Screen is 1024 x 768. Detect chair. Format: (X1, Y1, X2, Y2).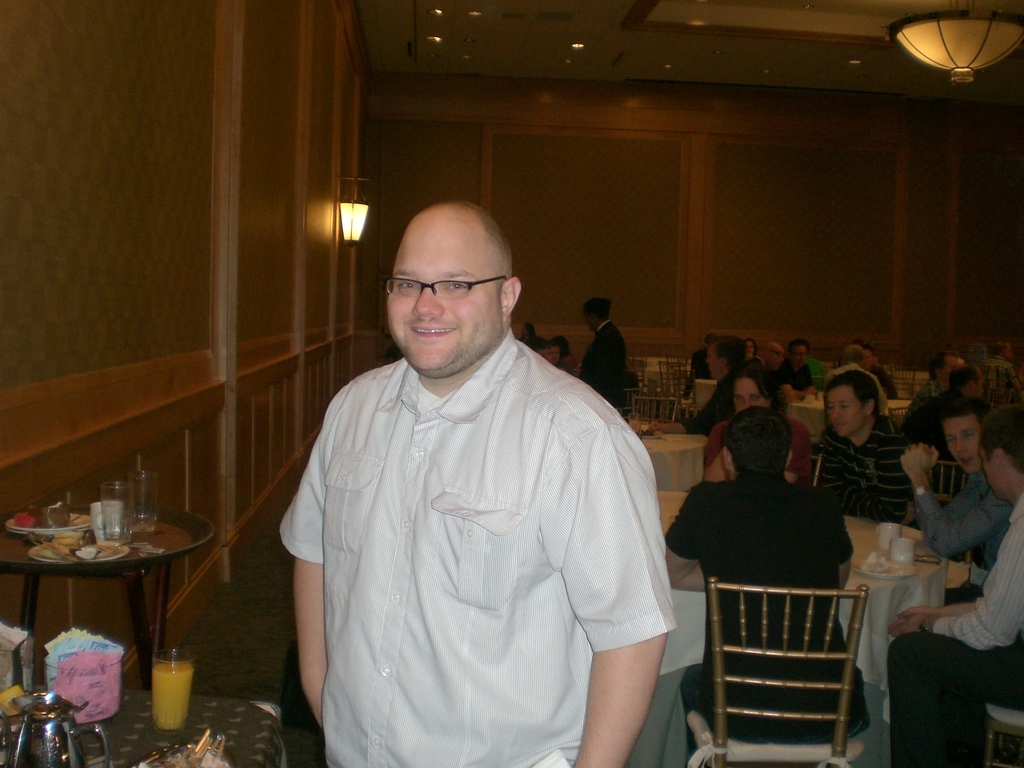
(908, 456, 981, 582).
